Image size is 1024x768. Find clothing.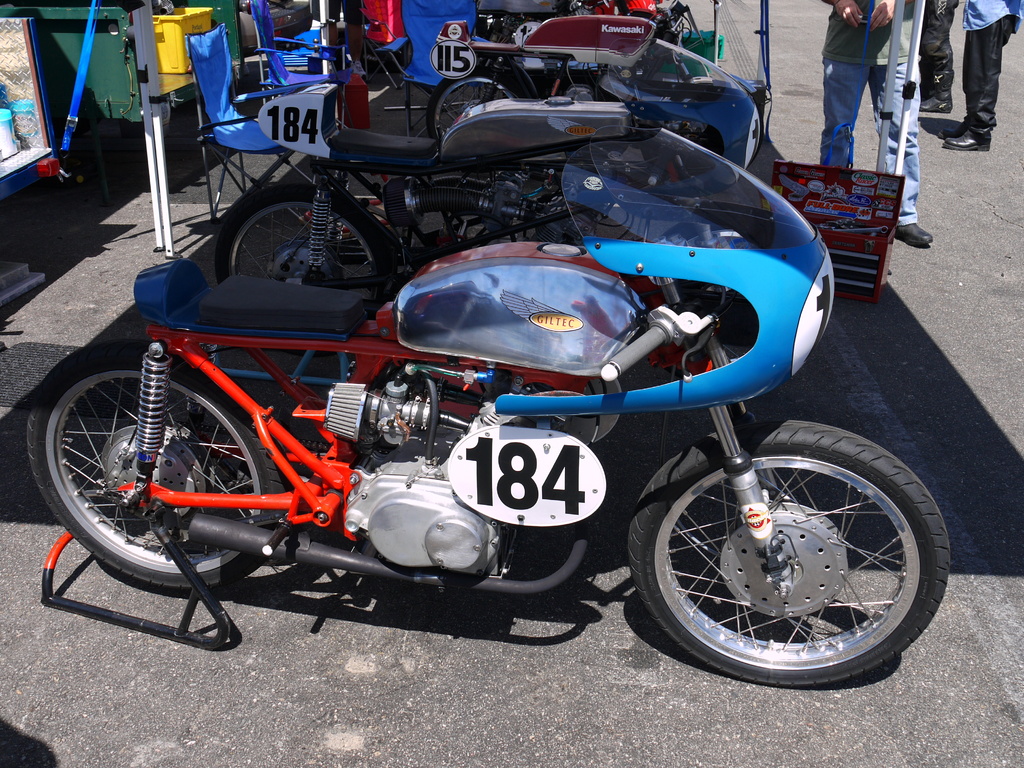
805,0,906,163.
